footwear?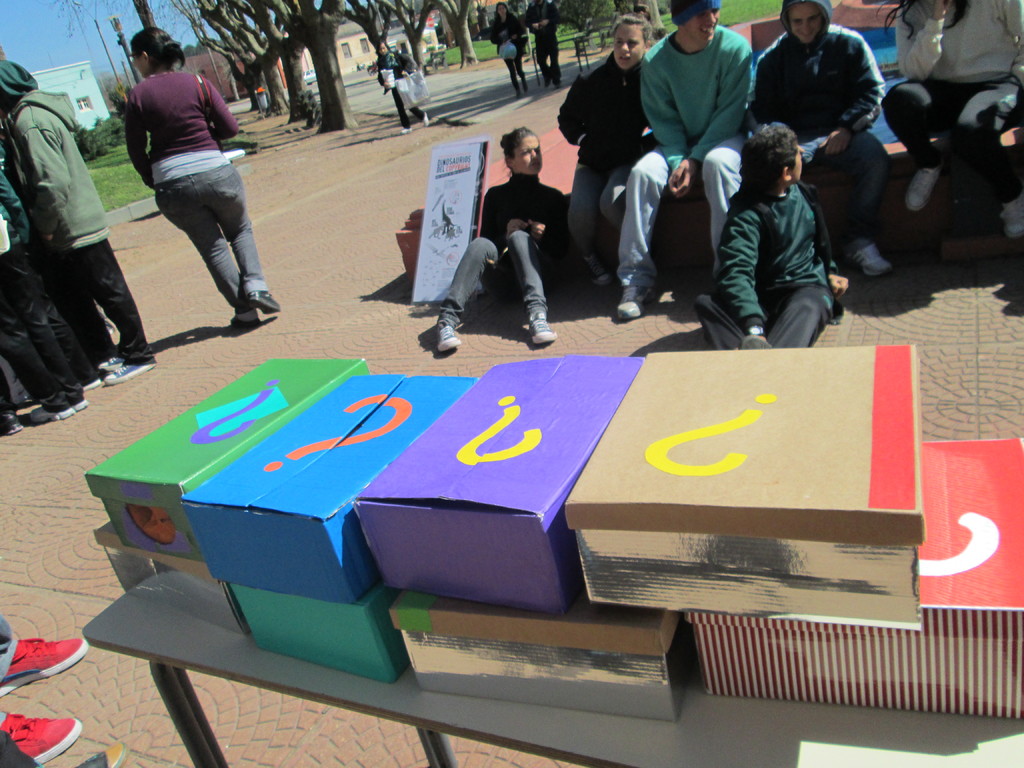
pyautogui.locateOnScreen(25, 397, 69, 422)
